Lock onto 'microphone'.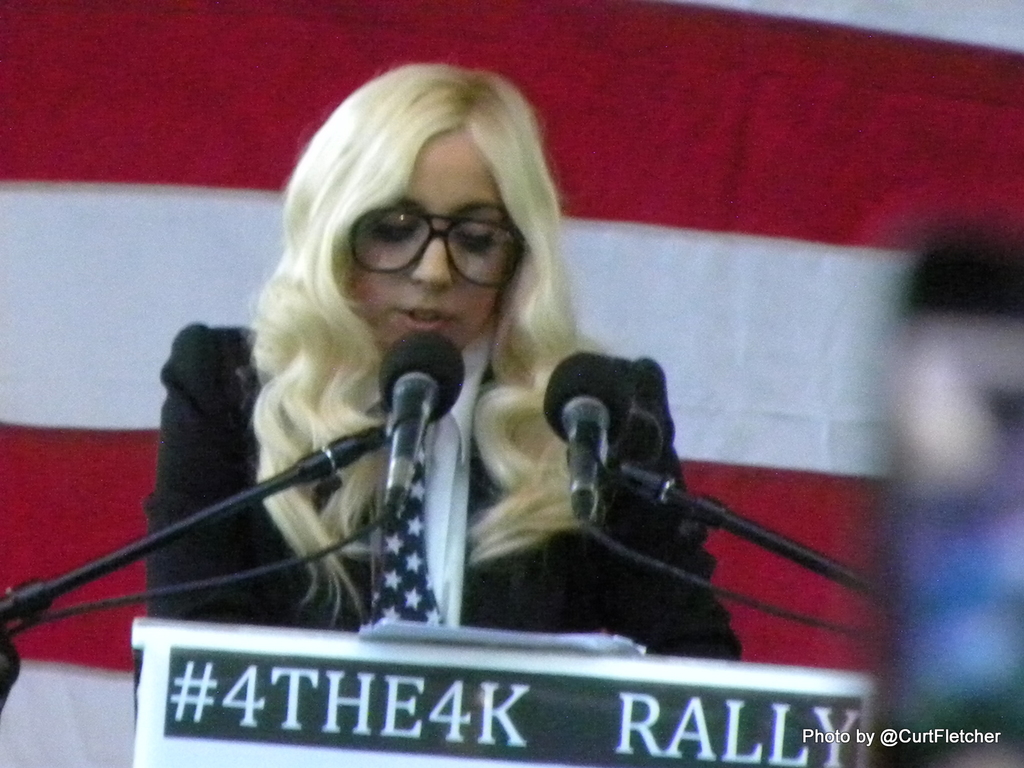
Locked: [x1=375, y1=323, x2=468, y2=520].
